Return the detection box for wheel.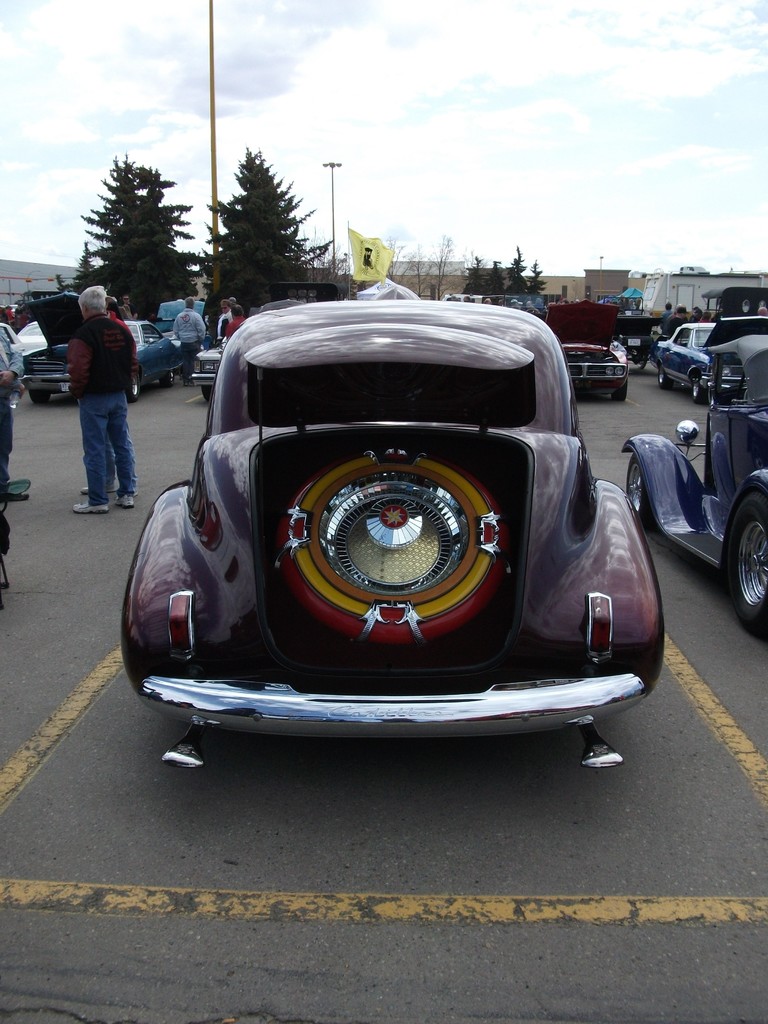
[614, 383, 627, 404].
